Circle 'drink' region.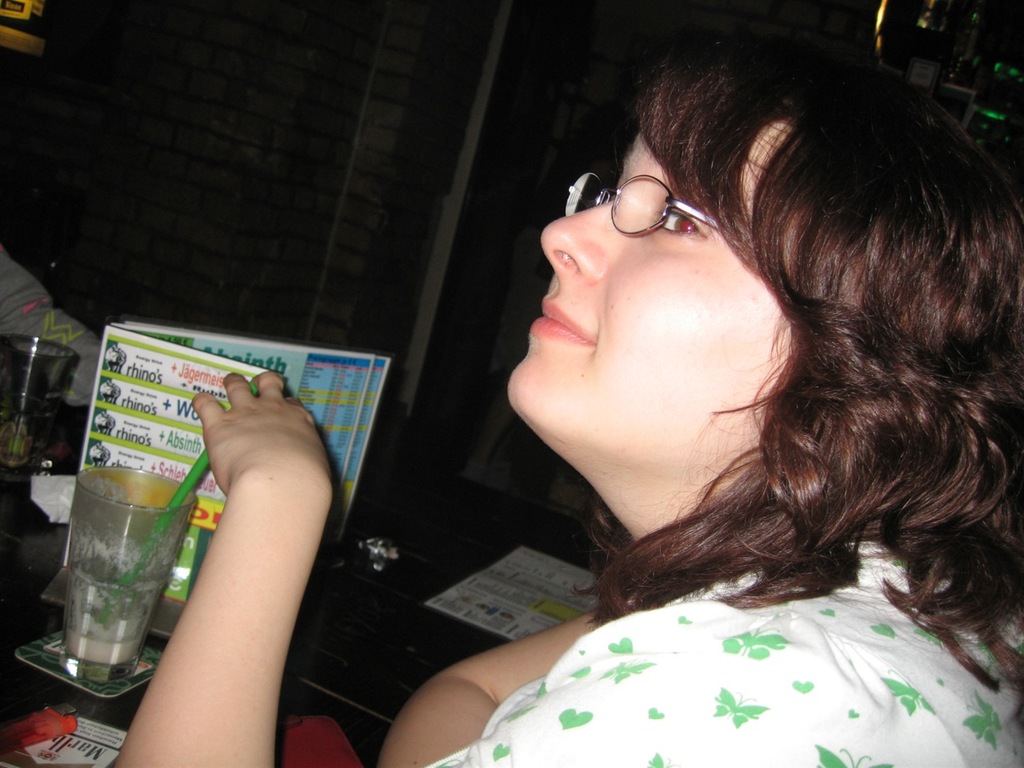
Region: rect(64, 615, 143, 666).
